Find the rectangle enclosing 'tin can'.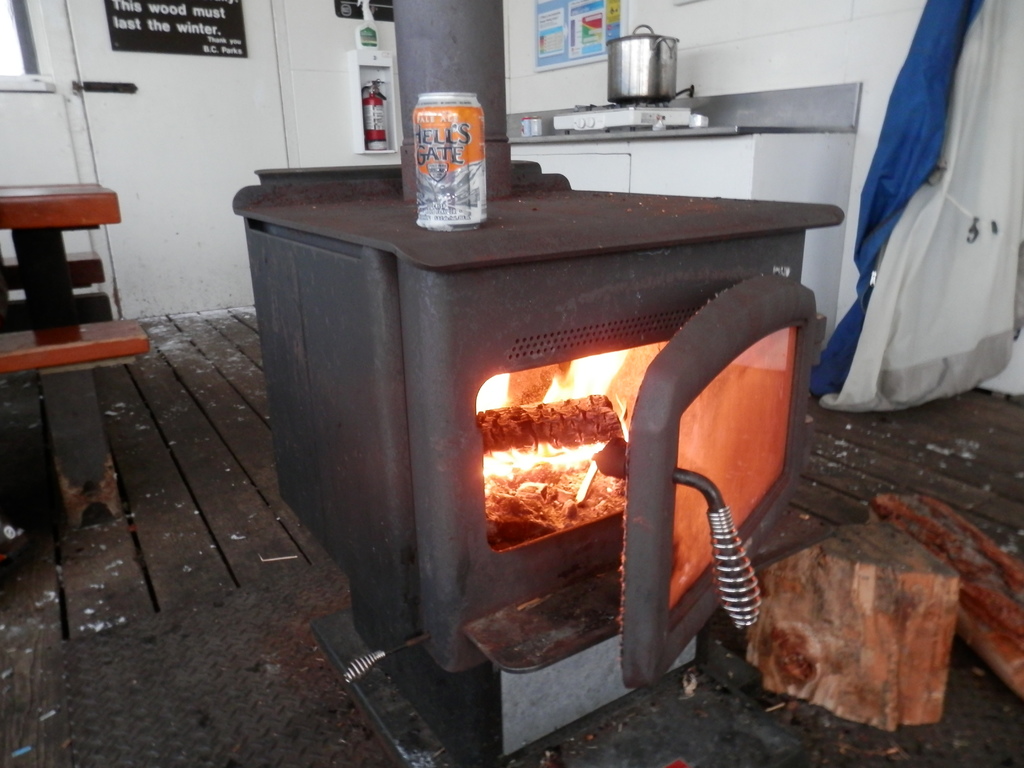
pyautogui.locateOnScreen(411, 87, 486, 227).
